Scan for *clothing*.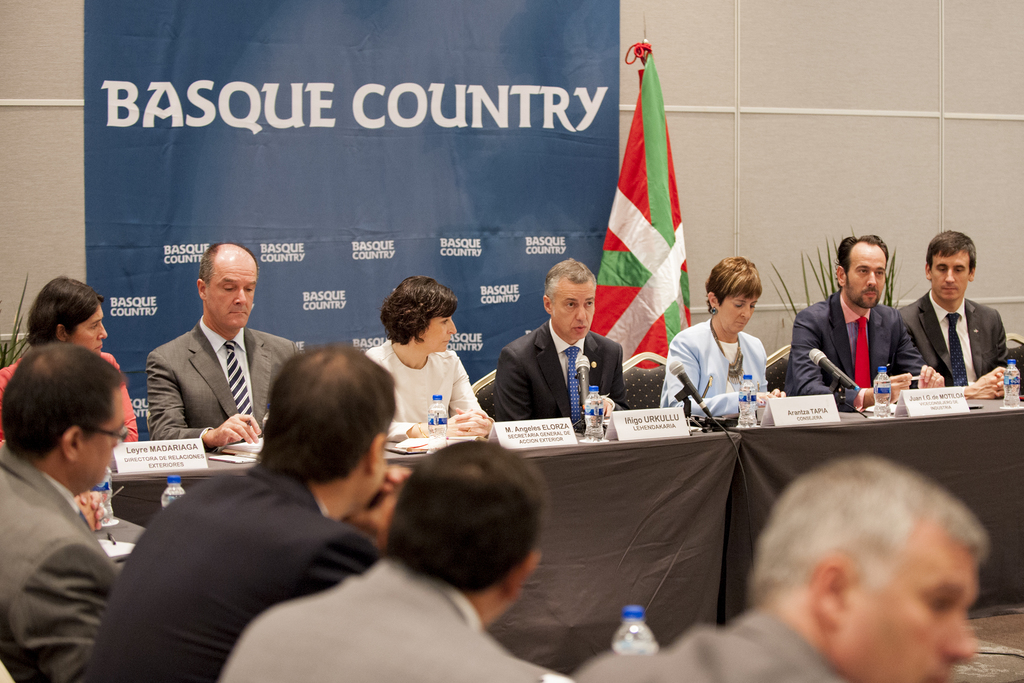
Scan result: <box>488,320,627,431</box>.
